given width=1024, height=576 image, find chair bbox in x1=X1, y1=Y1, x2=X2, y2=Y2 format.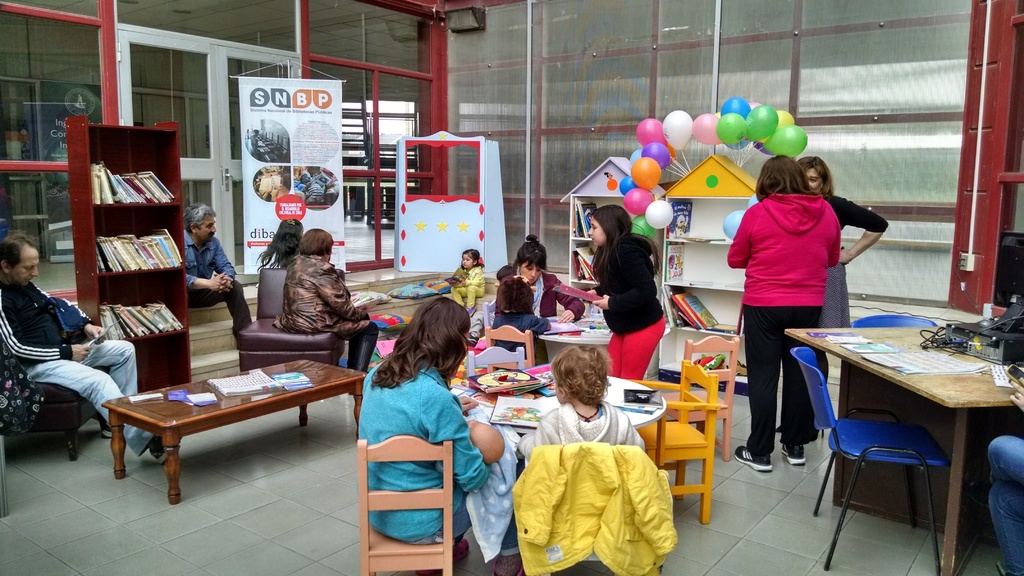
x1=354, y1=432, x2=458, y2=575.
